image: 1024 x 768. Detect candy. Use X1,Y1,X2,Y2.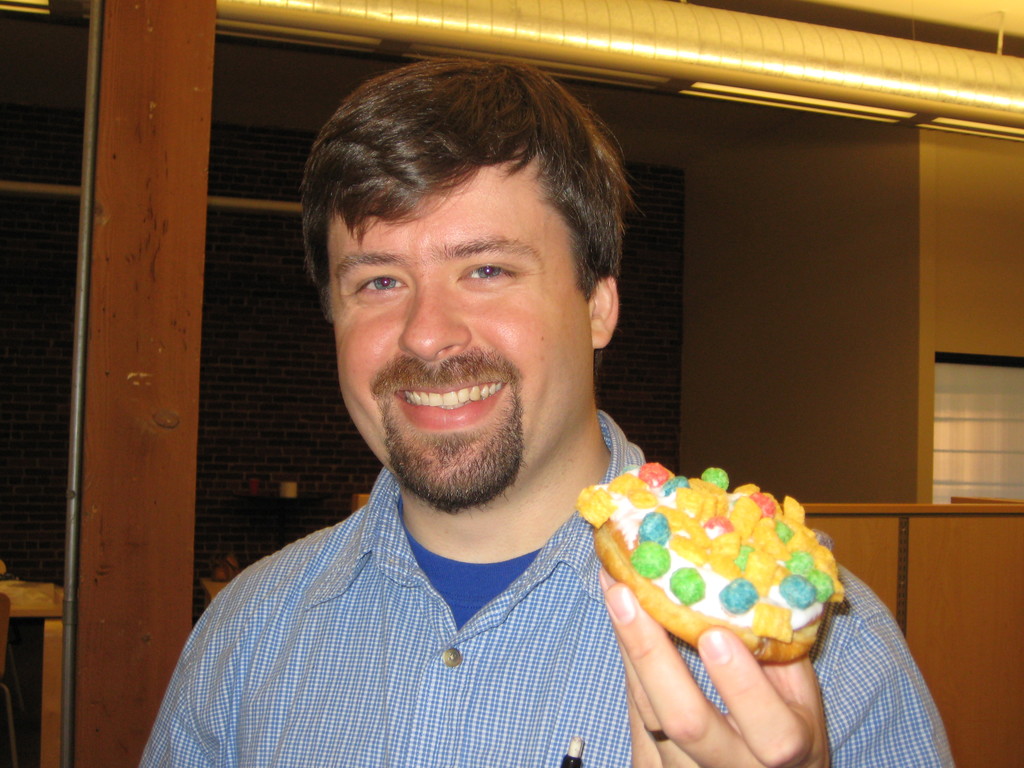
601,483,843,660.
